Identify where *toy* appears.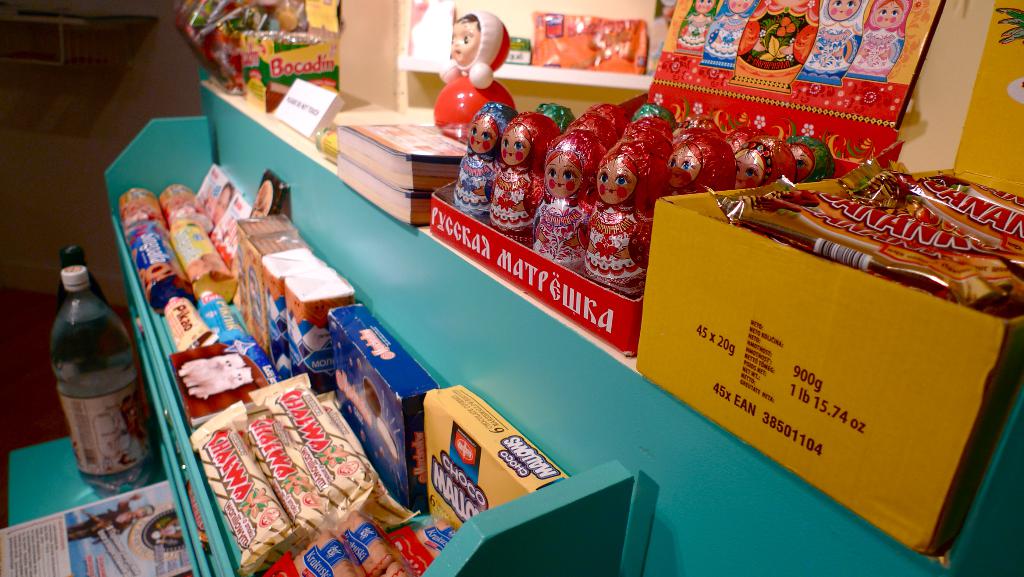
Appears at l=585, t=143, r=652, b=300.
